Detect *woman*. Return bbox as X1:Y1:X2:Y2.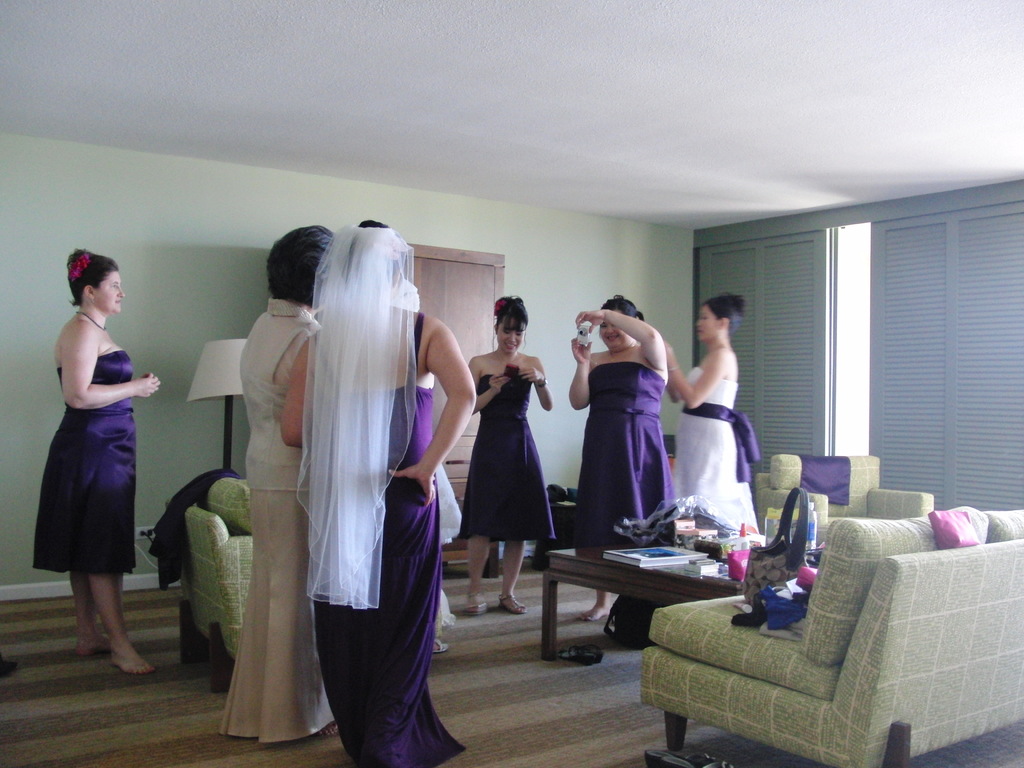
657:292:763:531.
